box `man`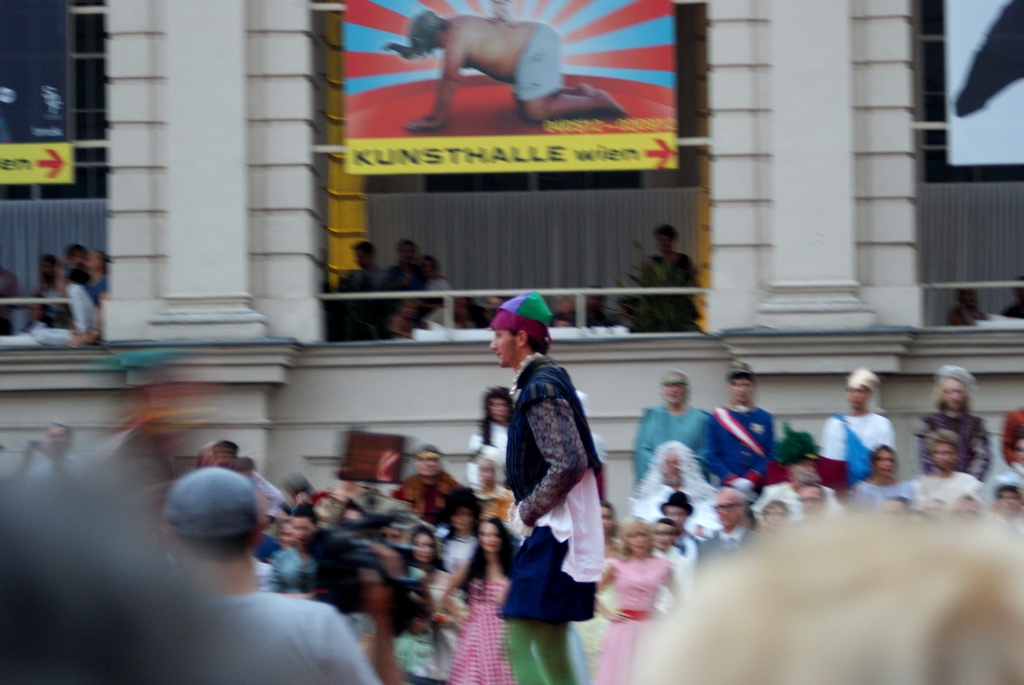
bbox(155, 464, 392, 684)
